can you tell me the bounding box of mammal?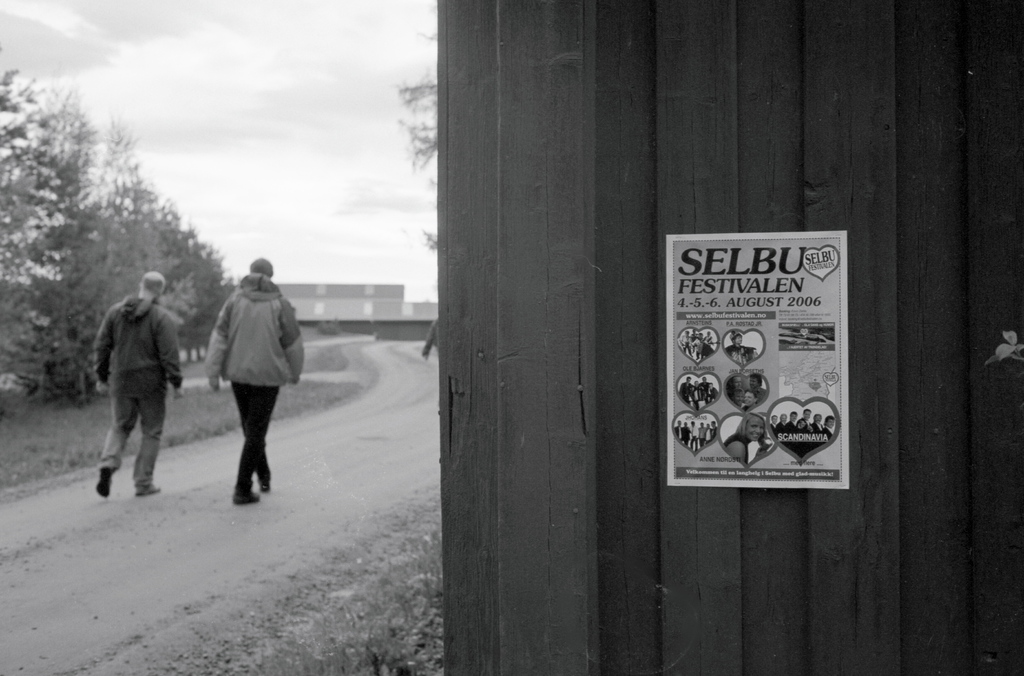
box(204, 253, 303, 505).
